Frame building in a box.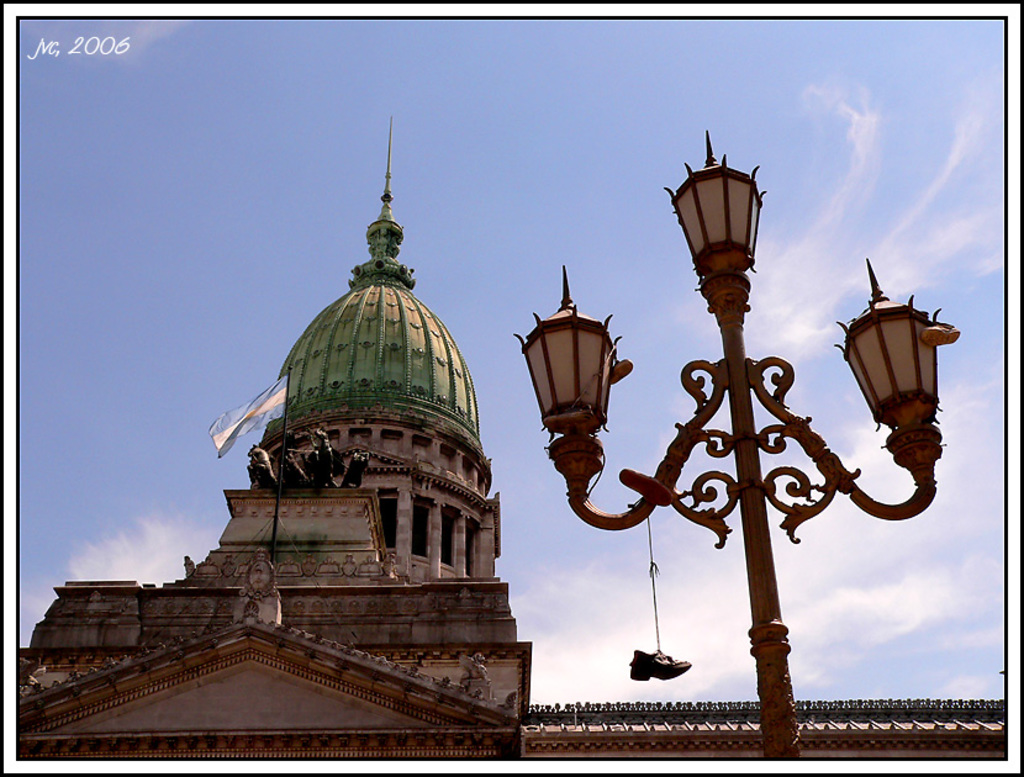
14/112/1004/762.
